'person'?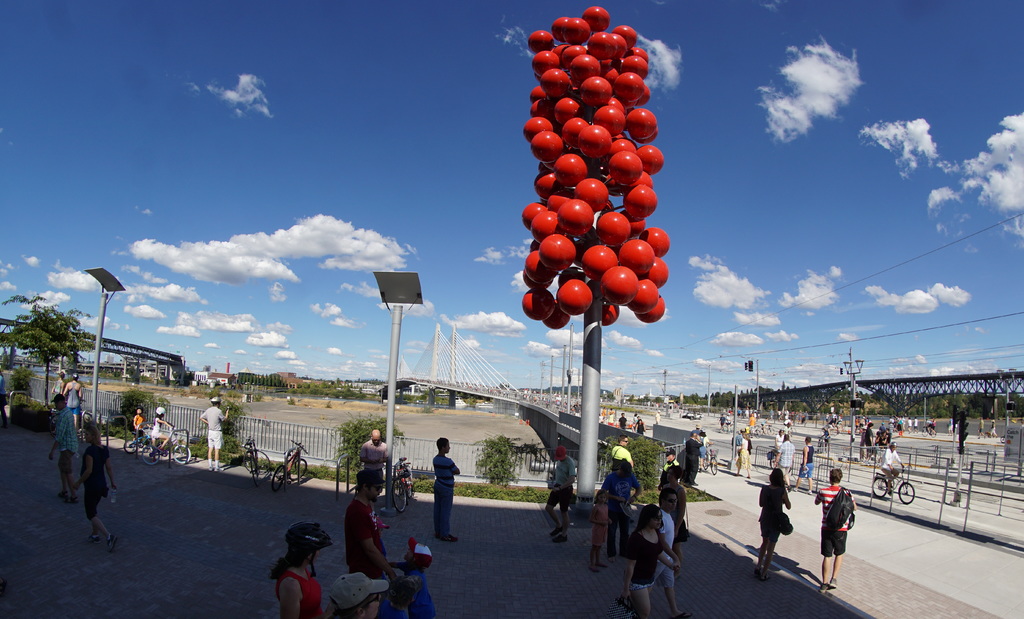
<region>386, 532, 441, 618</region>
